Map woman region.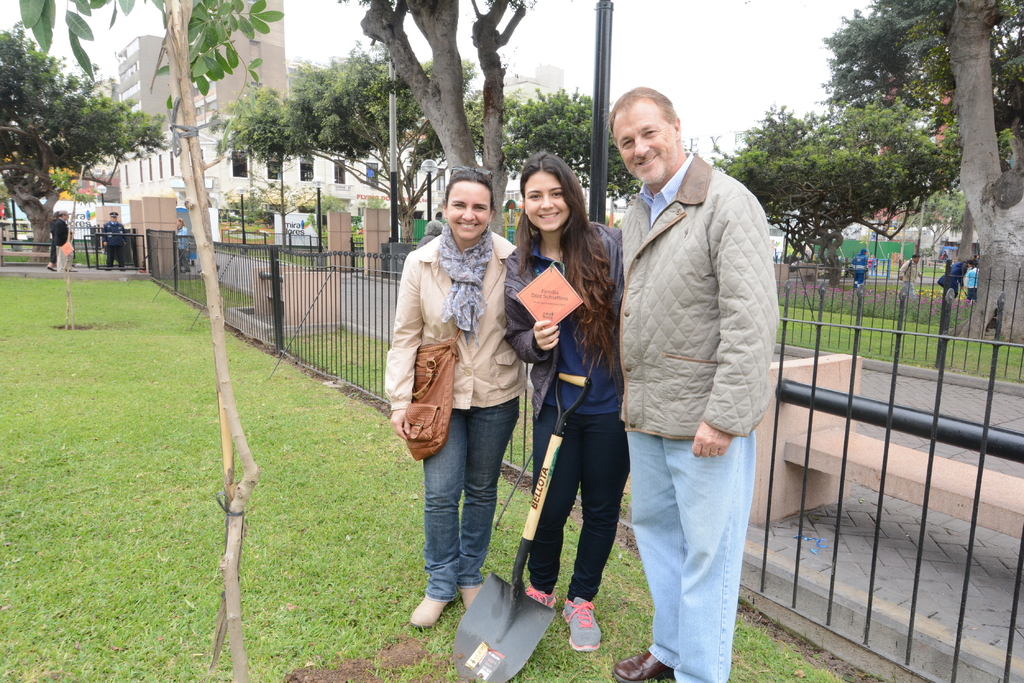
Mapped to {"left": 385, "top": 168, "right": 540, "bottom": 638}.
